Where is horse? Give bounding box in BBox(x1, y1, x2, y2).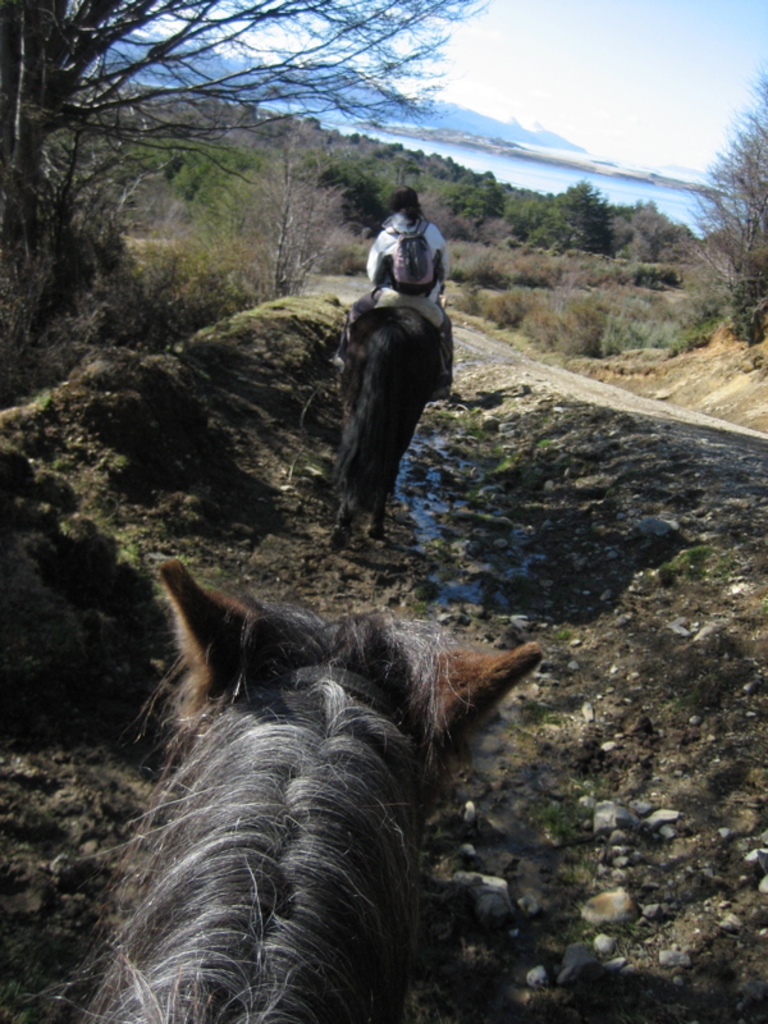
BBox(329, 307, 444, 554).
